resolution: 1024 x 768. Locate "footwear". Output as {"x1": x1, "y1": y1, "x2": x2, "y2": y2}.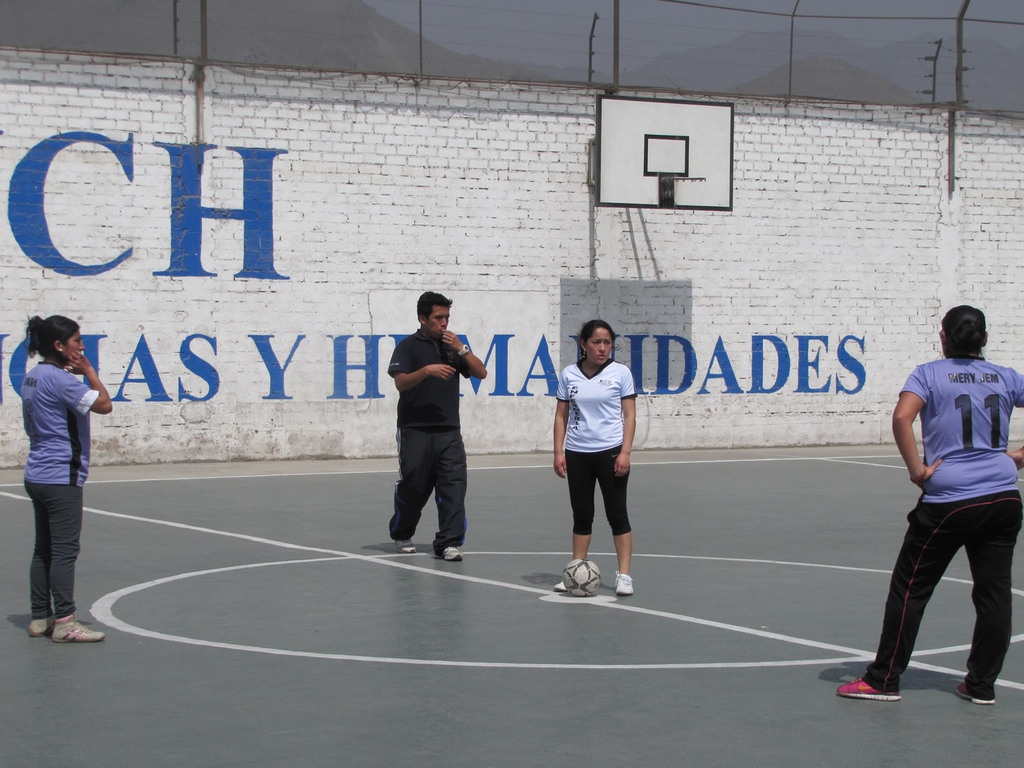
{"x1": 956, "y1": 685, "x2": 997, "y2": 703}.
